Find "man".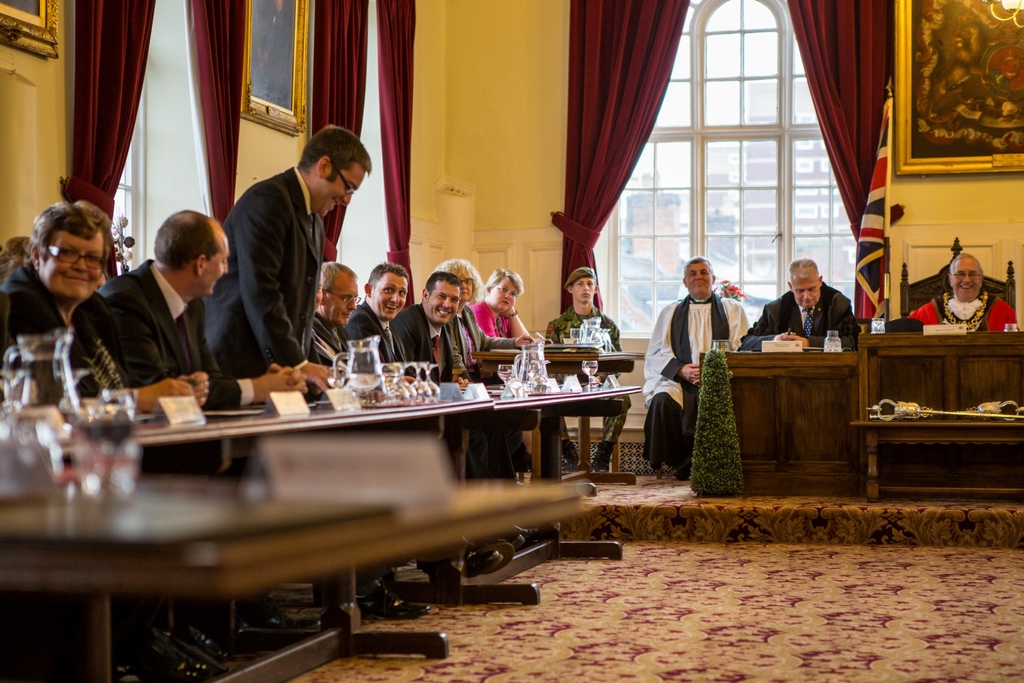
{"x1": 77, "y1": 206, "x2": 240, "y2": 399}.
